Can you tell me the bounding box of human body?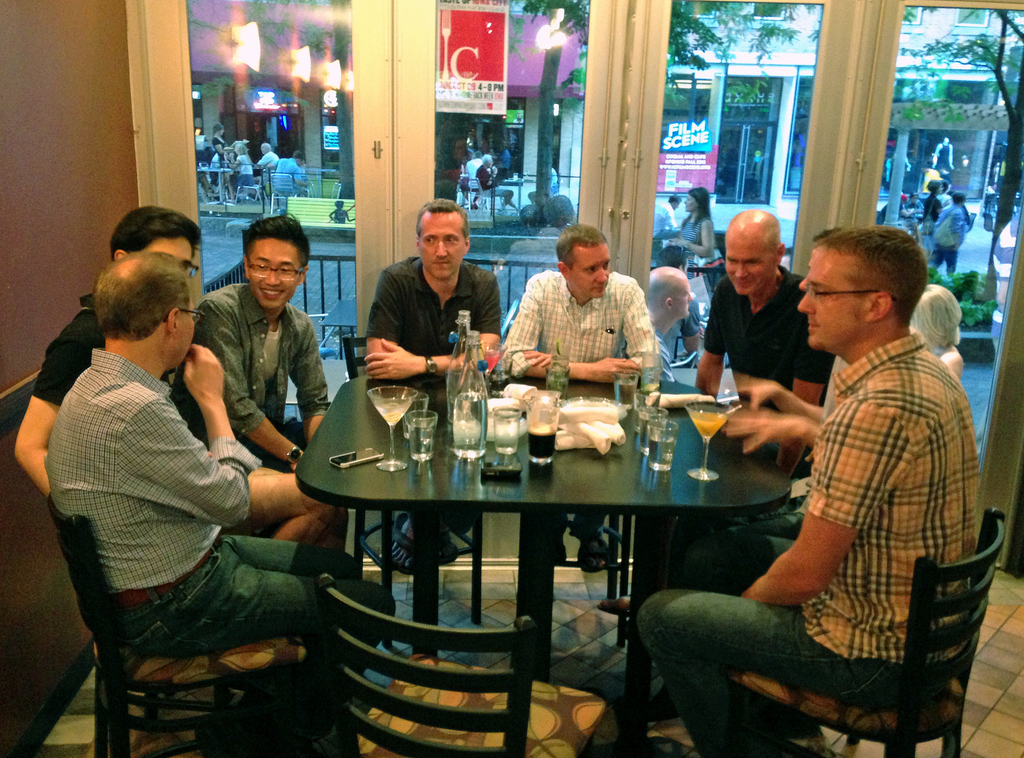
<bbox>212, 125, 231, 163</bbox>.
